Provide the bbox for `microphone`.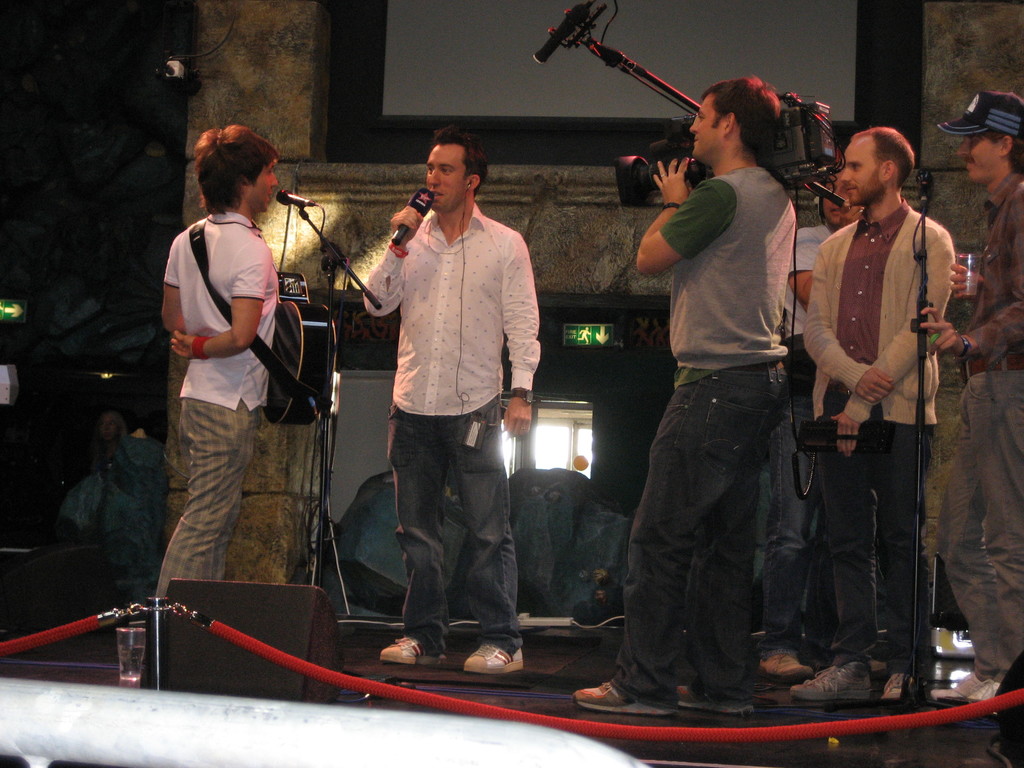
bbox(264, 182, 316, 213).
